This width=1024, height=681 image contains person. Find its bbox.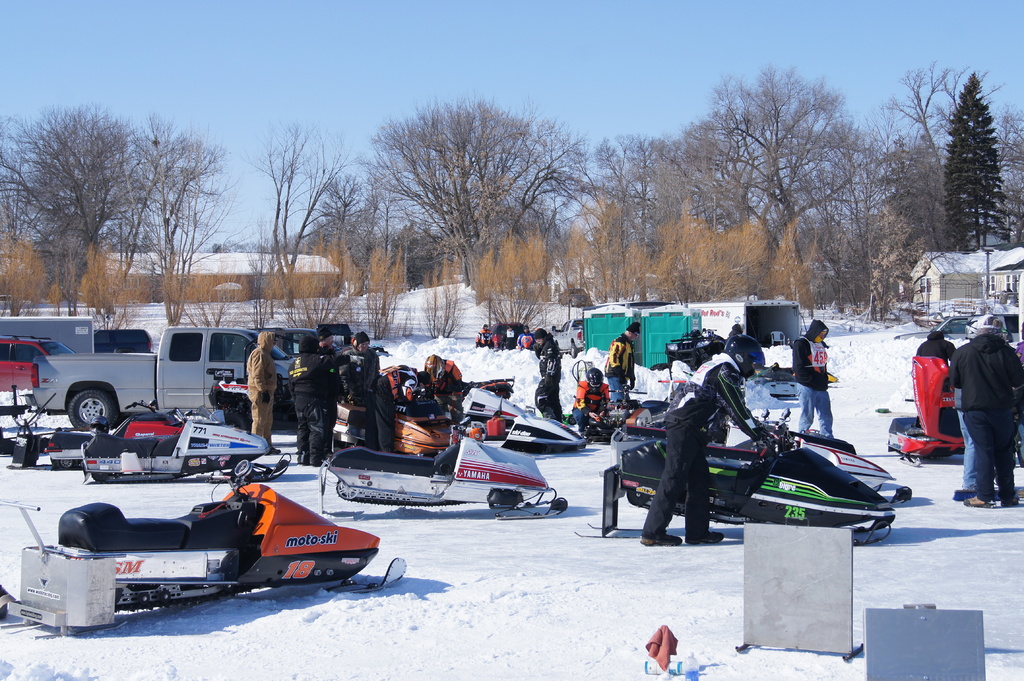
locate(364, 364, 431, 453).
